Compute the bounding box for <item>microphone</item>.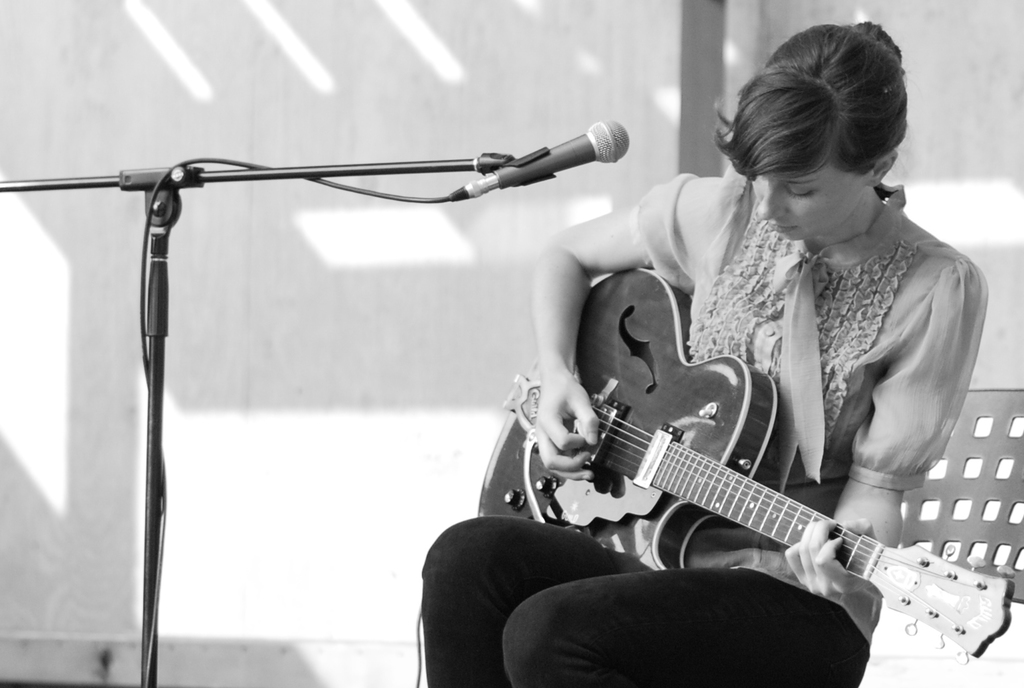
BBox(450, 117, 628, 199).
